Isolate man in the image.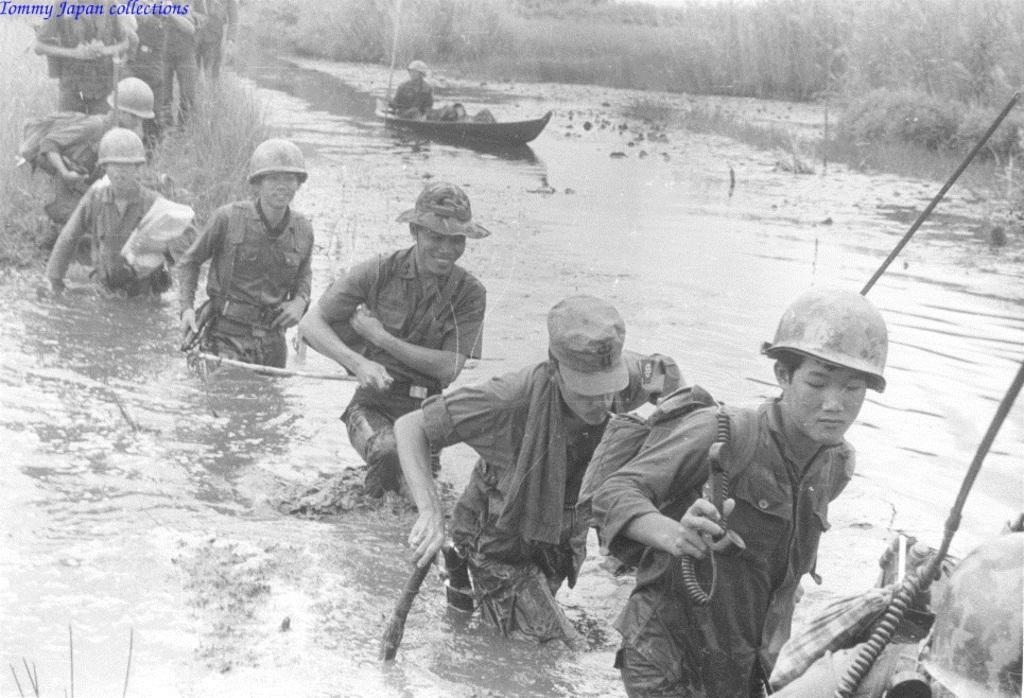
Isolated region: <box>388,297,688,650</box>.
